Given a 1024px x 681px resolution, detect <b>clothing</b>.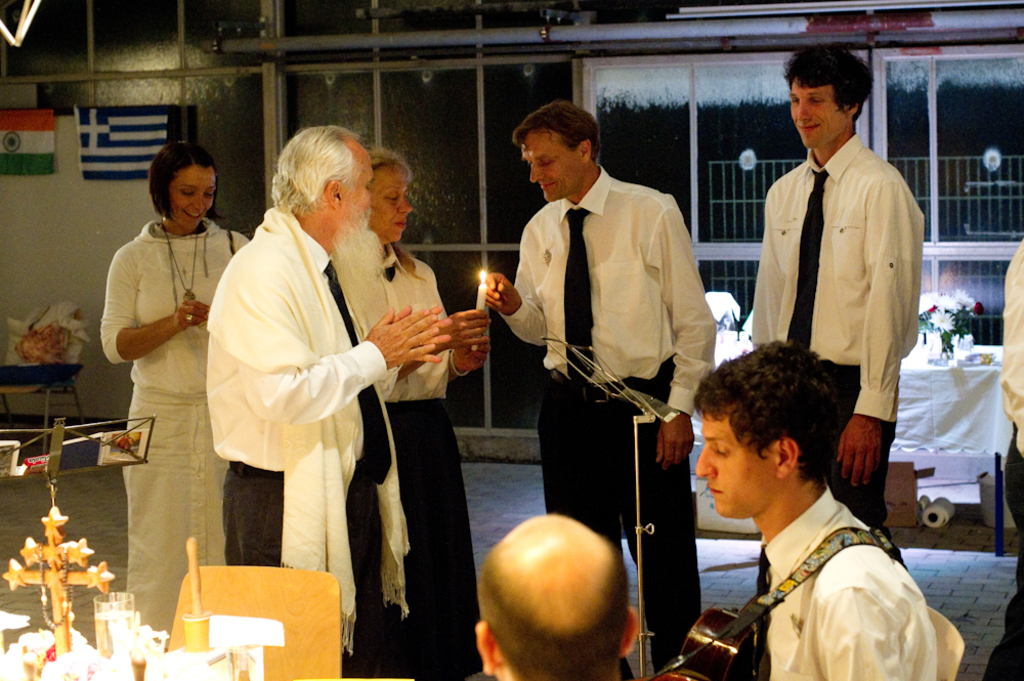
(984,237,1023,678).
